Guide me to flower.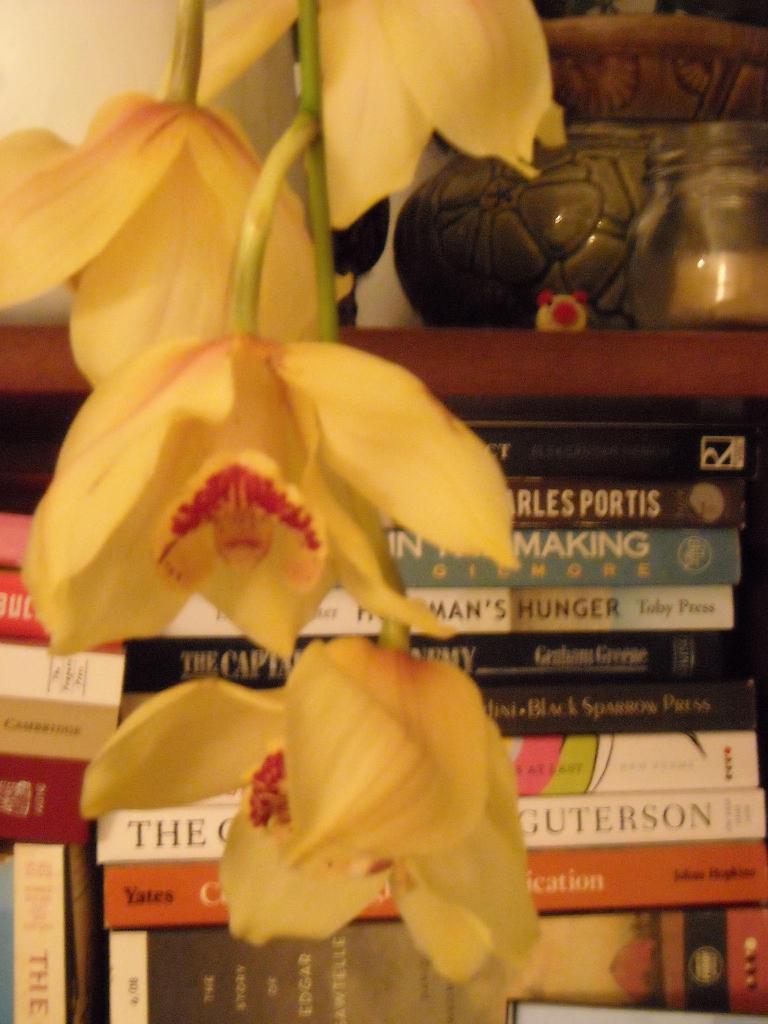
Guidance: 0:61:351:390.
